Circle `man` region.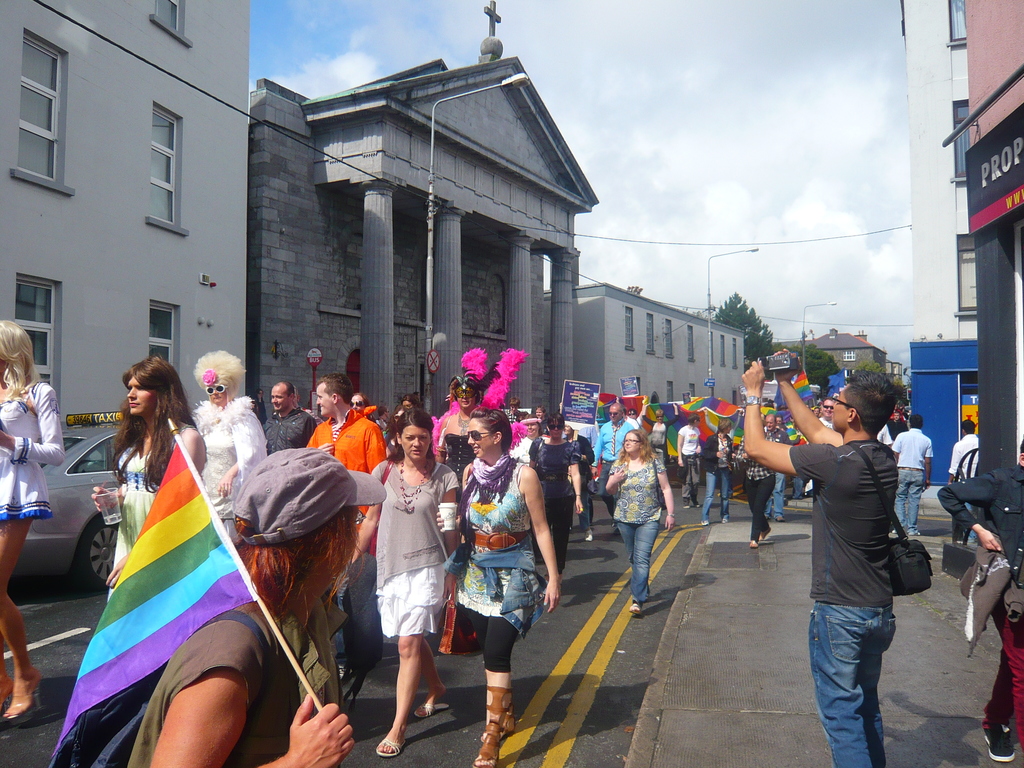
Region: bbox=[812, 399, 841, 436].
